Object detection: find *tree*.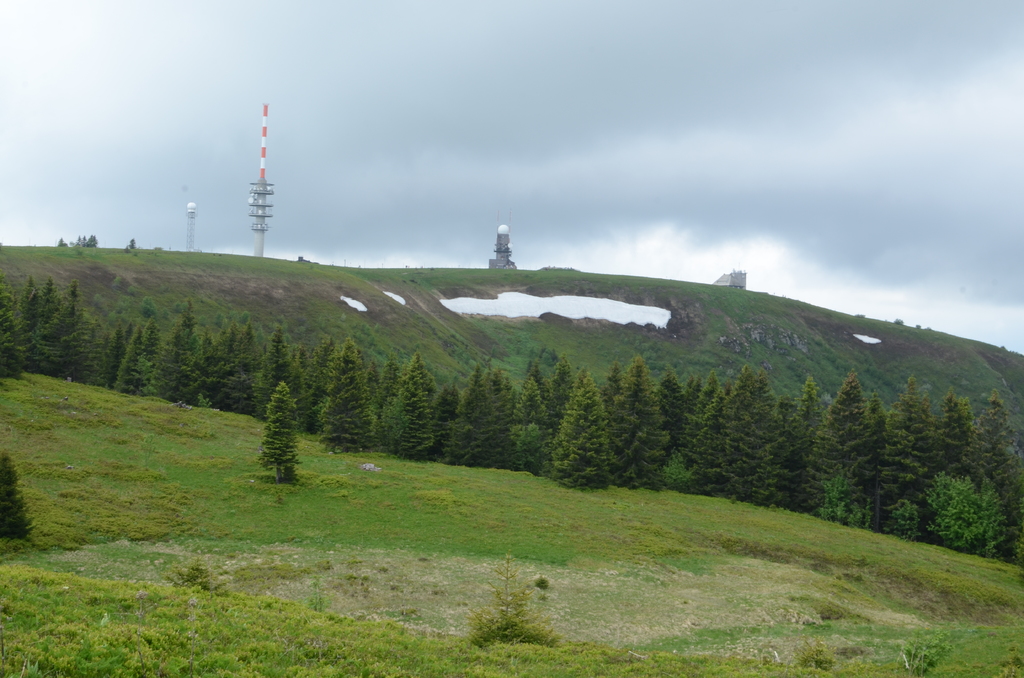
pyautogui.locateOnScreen(957, 387, 1023, 563).
